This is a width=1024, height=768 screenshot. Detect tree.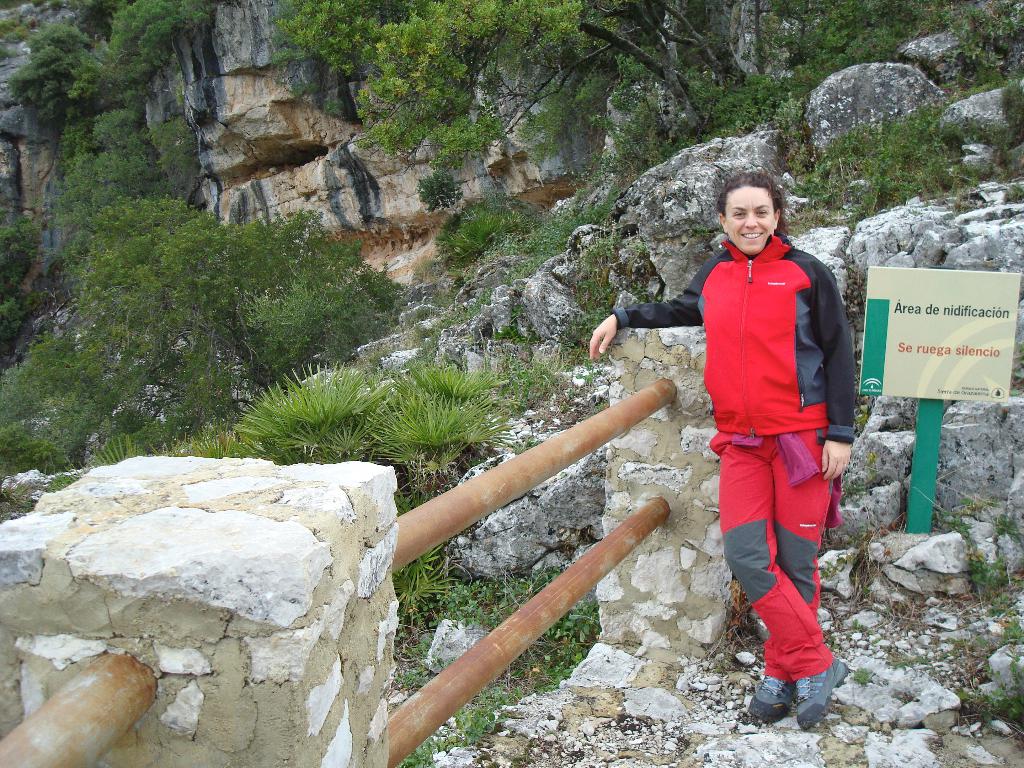
x1=3 y1=212 x2=49 y2=355.
